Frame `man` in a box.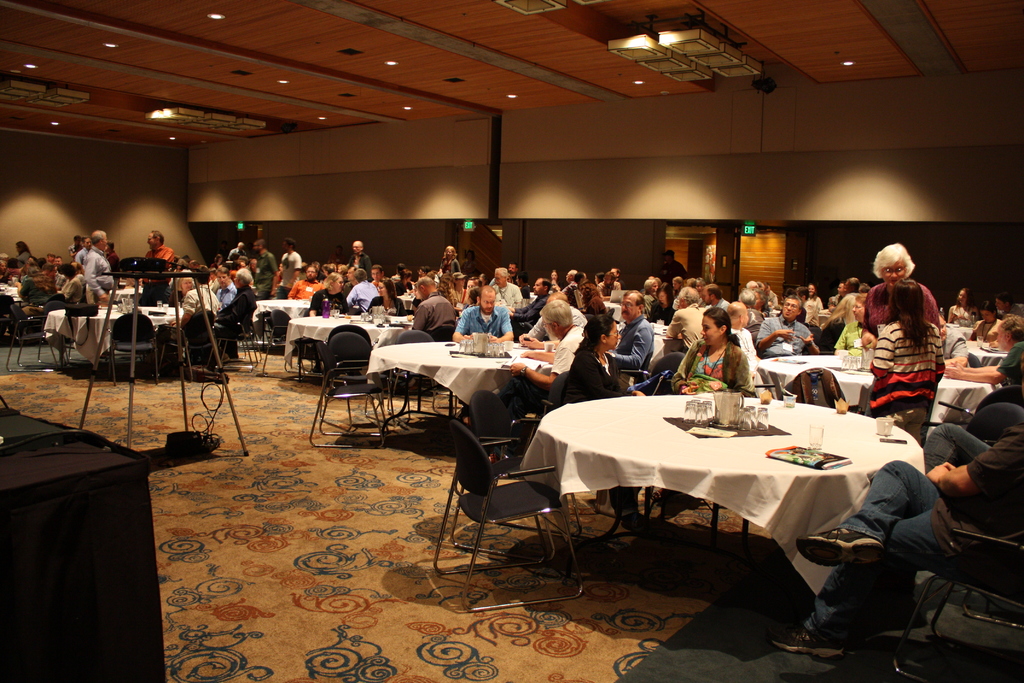
Rect(139, 226, 179, 305).
